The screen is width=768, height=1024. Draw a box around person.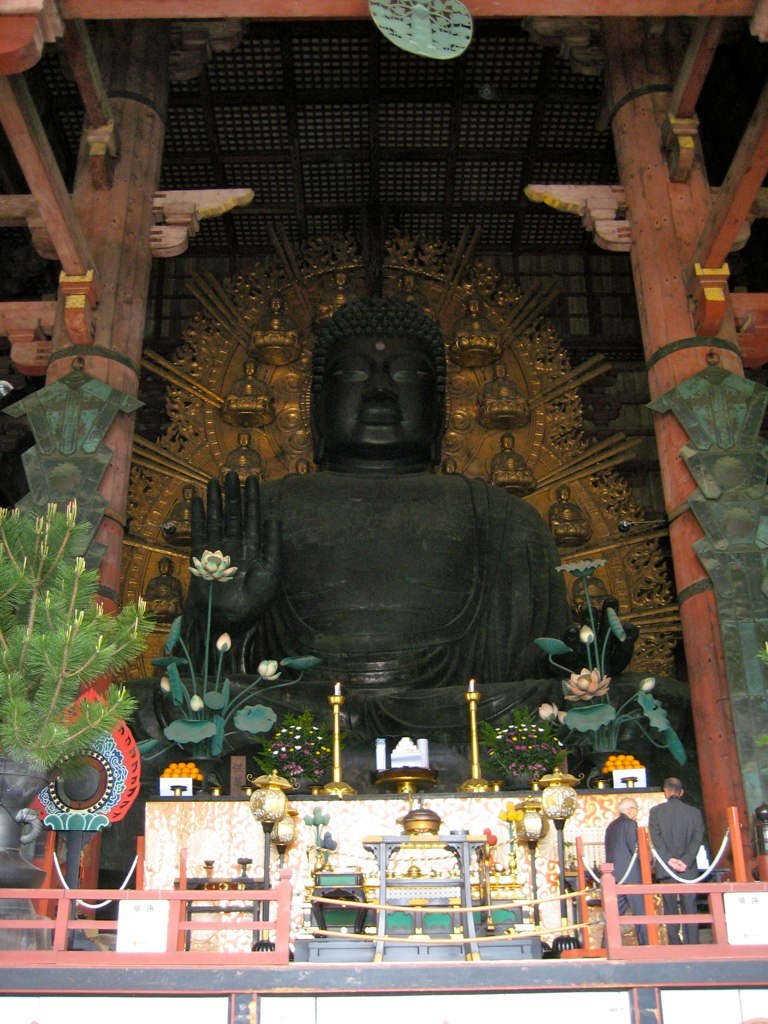
locate(447, 294, 509, 365).
